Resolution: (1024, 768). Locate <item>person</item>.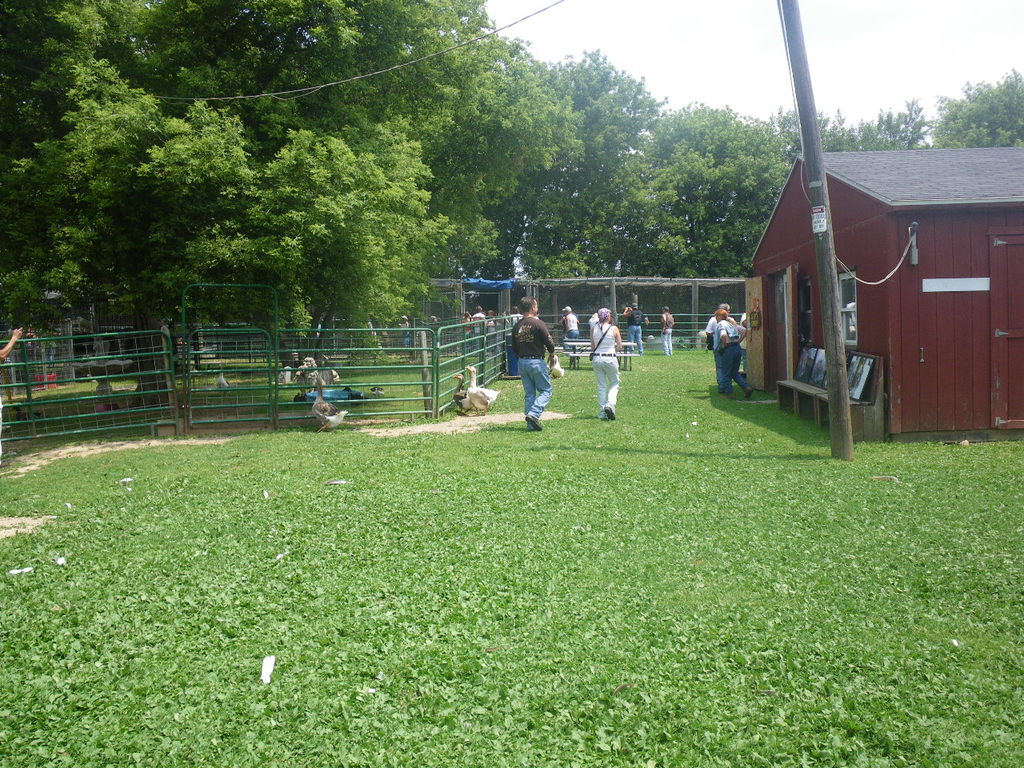
x1=622, y1=301, x2=648, y2=357.
